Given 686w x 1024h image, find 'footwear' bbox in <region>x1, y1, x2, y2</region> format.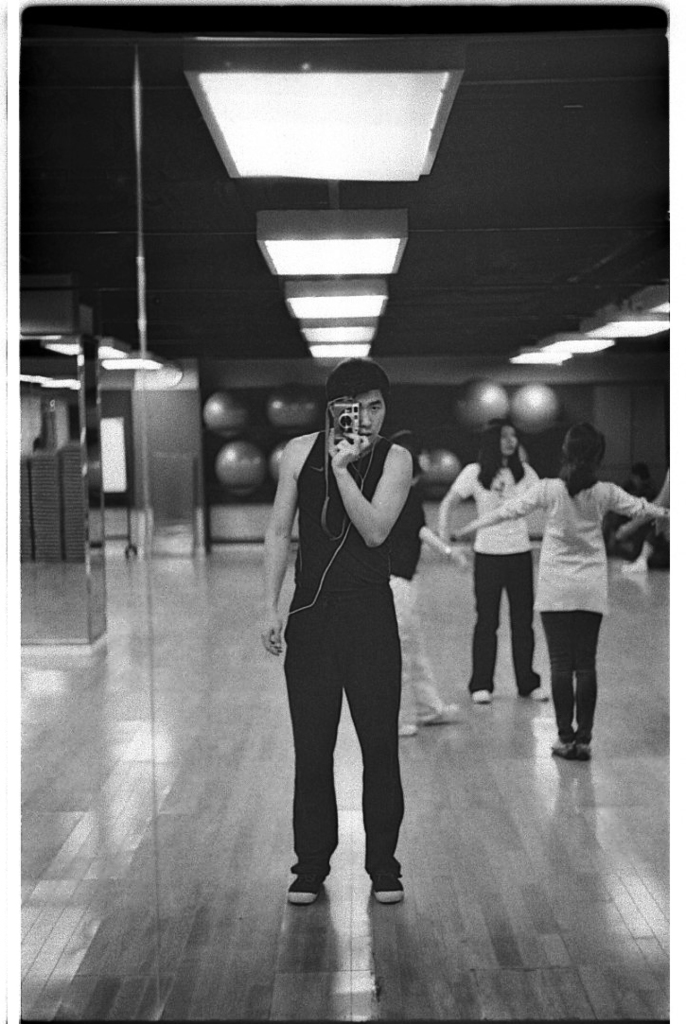
<region>534, 681, 548, 695</region>.
